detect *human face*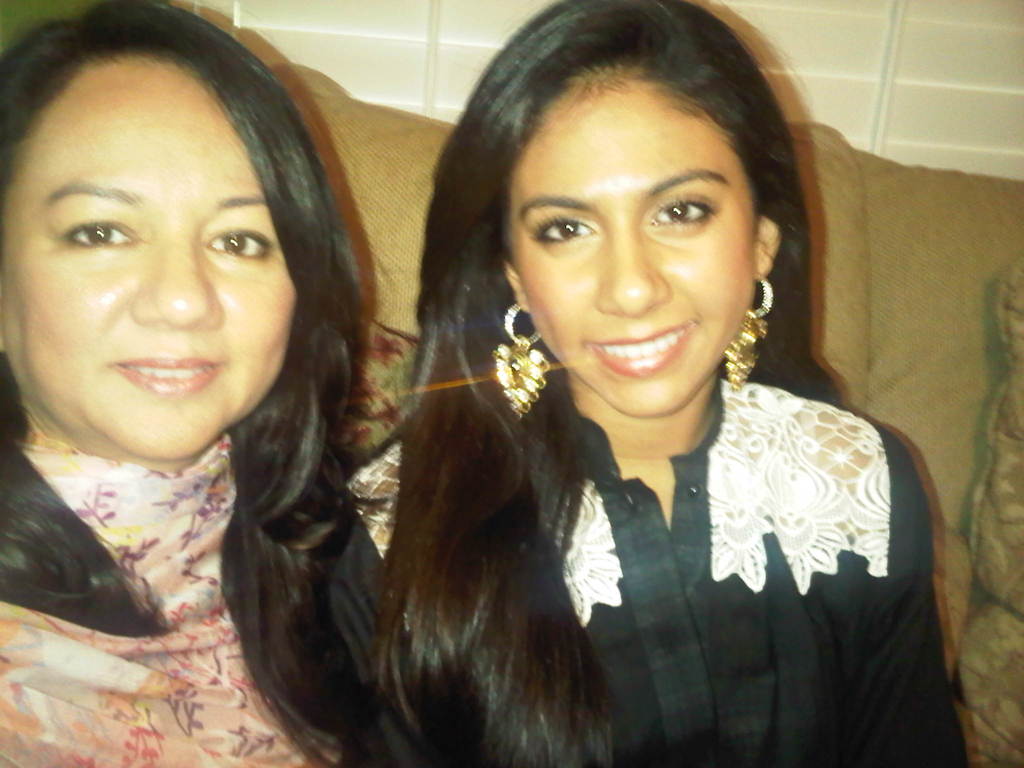
{"x1": 0, "y1": 53, "x2": 301, "y2": 461}
